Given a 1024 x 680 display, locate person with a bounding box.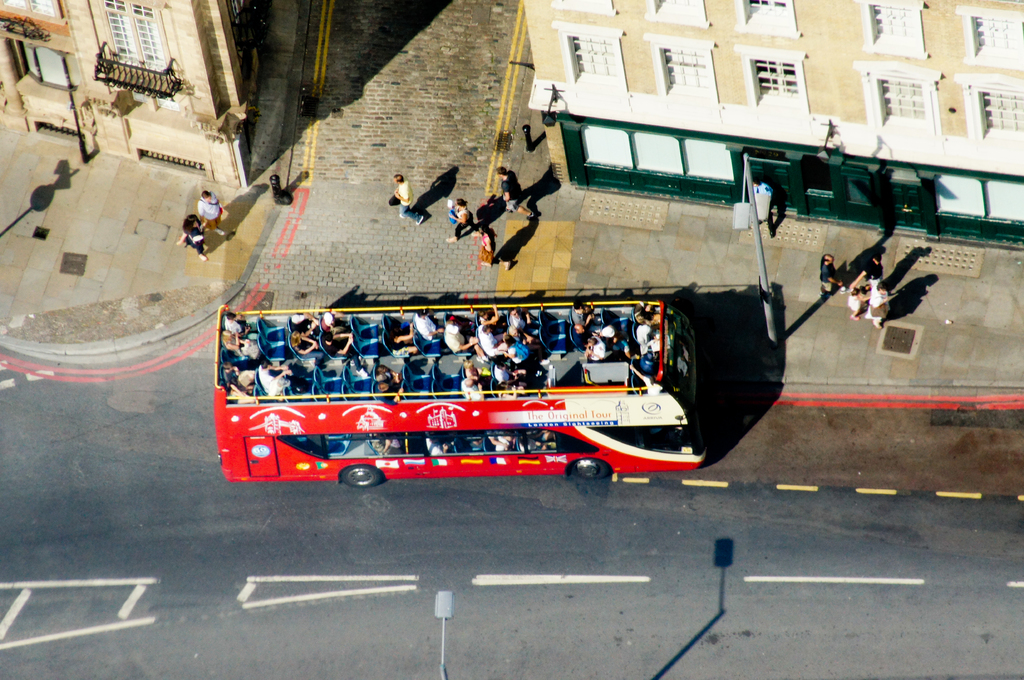
Located: BBox(751, 176, 776, 237).
